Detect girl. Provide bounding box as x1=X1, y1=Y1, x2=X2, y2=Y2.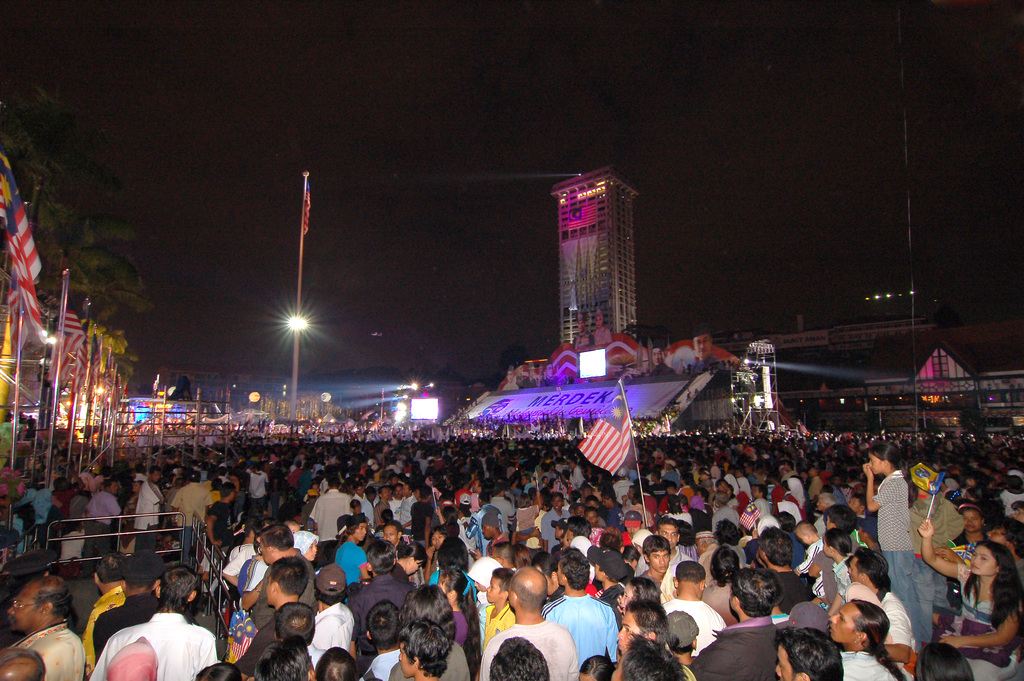
x1=578, y1=654, x2=620, y2=680.
